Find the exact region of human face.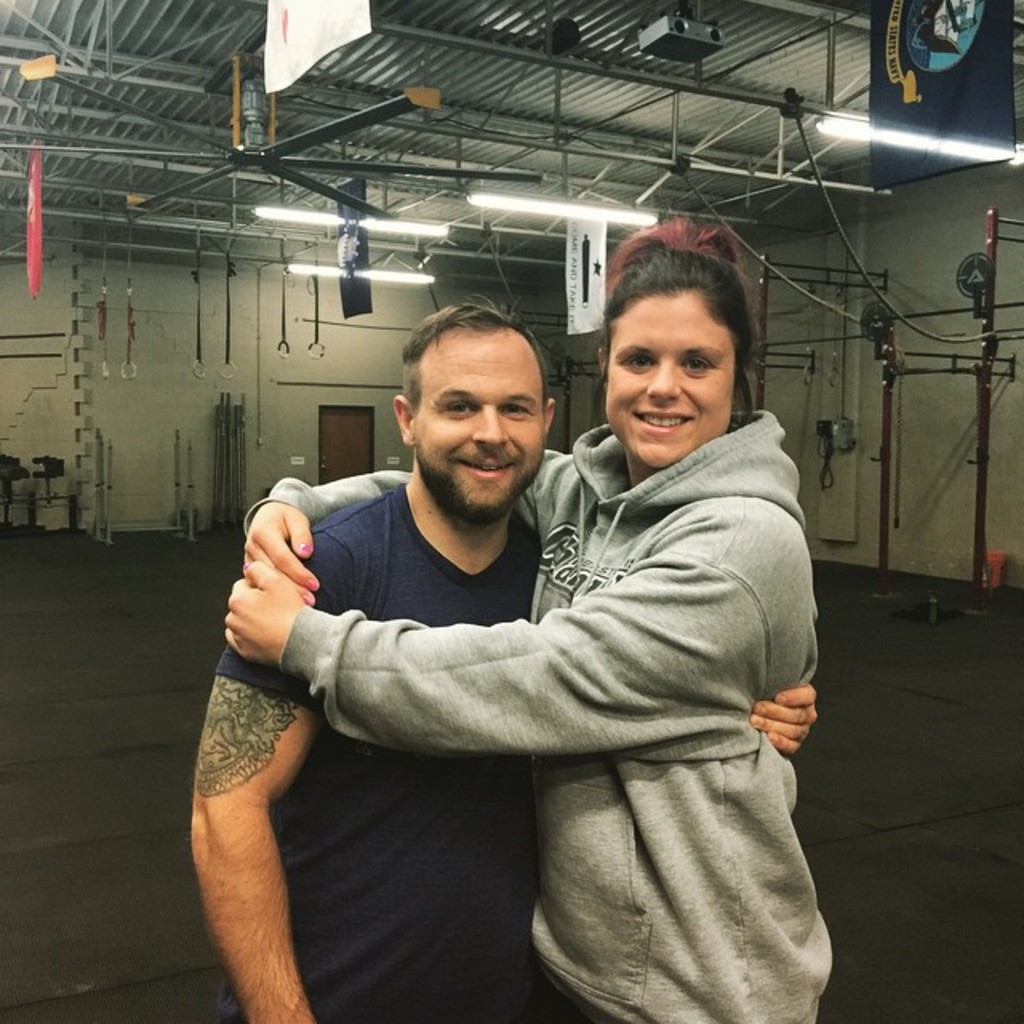
Exact region: 597:286:733:466.
